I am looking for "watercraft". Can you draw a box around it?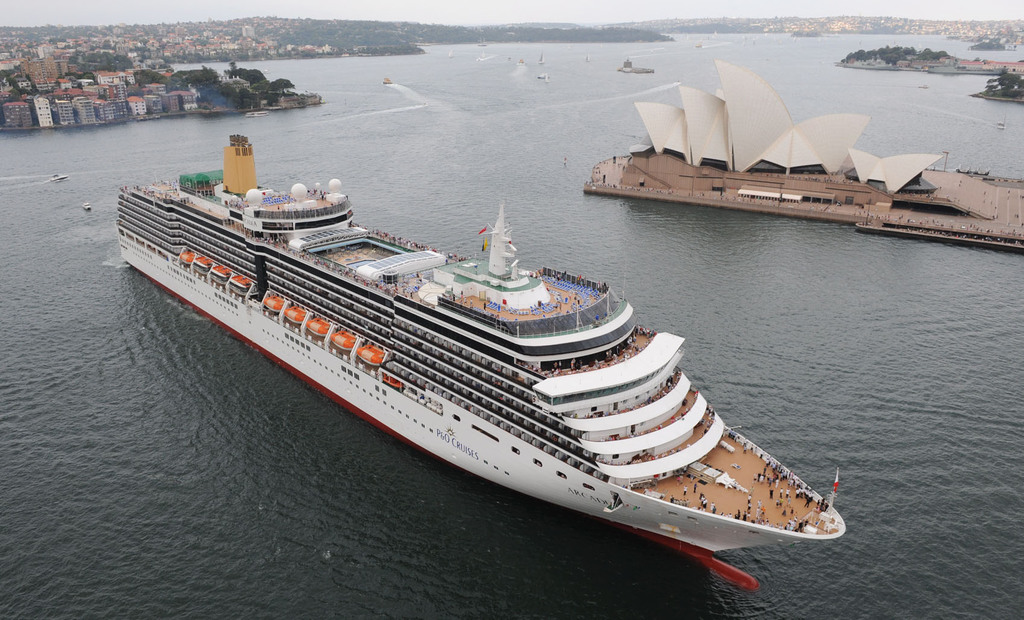
Sure, the bounding box is pyautogui.locateOnScreen(541, 71, 552, 82).
